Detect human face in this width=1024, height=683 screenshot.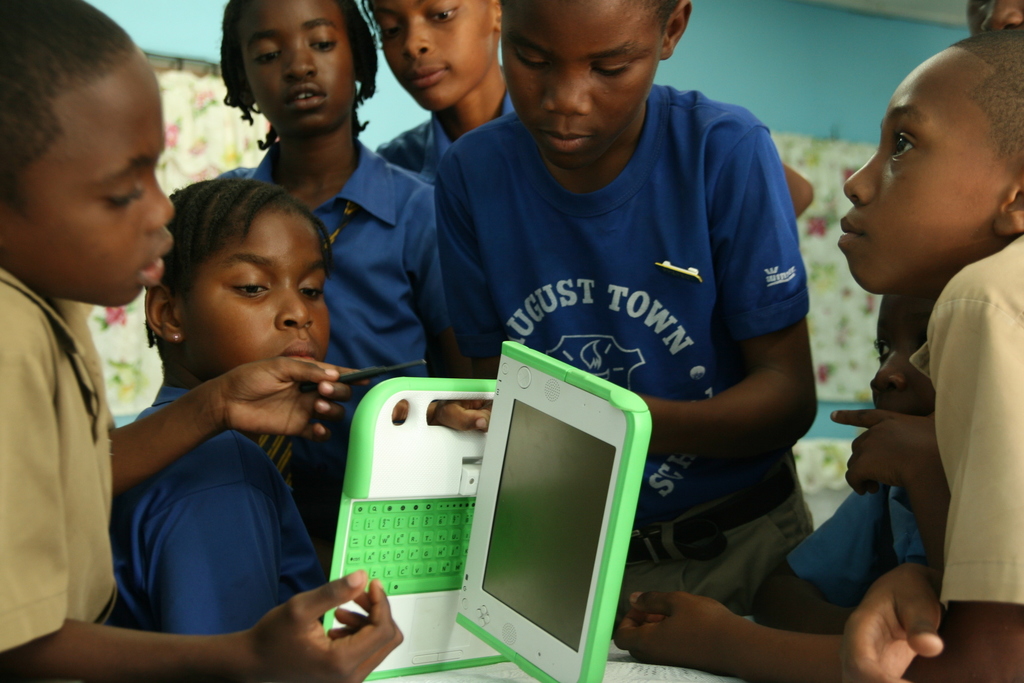
Detection: (x1=236, y1=0, x2=350, y2=126).
